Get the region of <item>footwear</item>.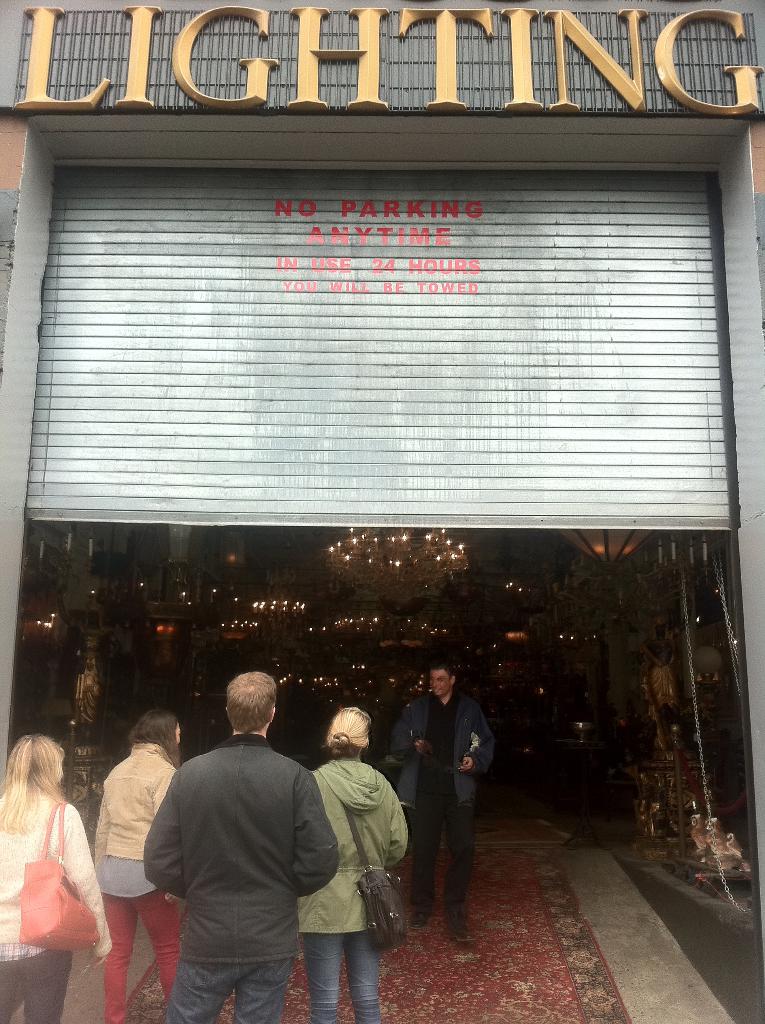
(x1=408, y1=897, x2=436, y2=932).
